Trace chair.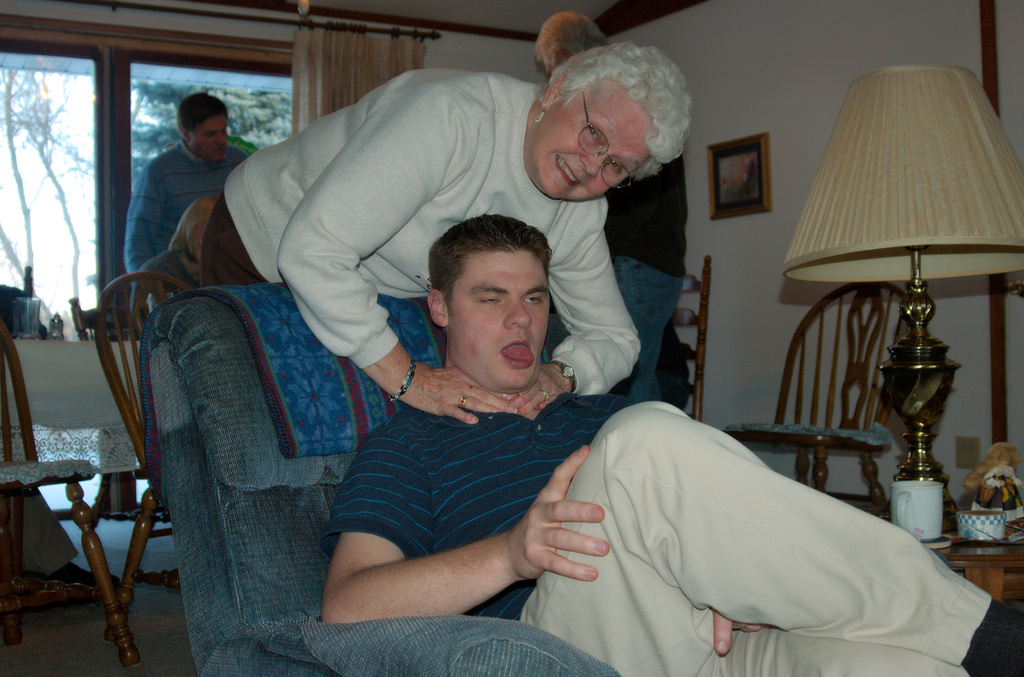
Traced to x1=97, y1=270, x2=189, y2=645.
